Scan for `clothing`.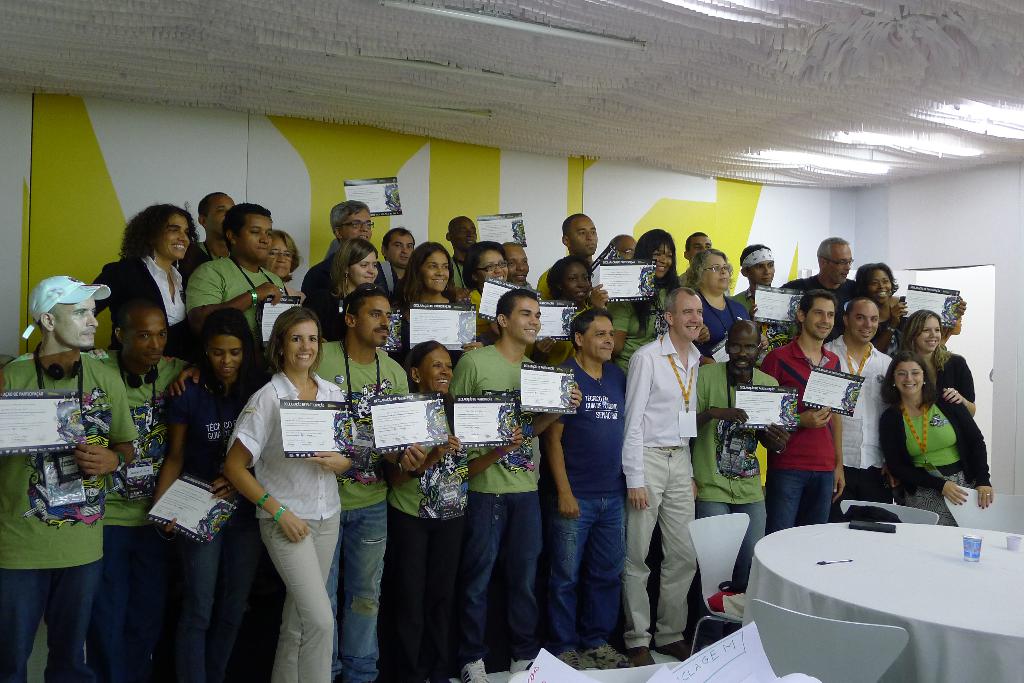
Scan result: <box>230,328,346,665</box>.
